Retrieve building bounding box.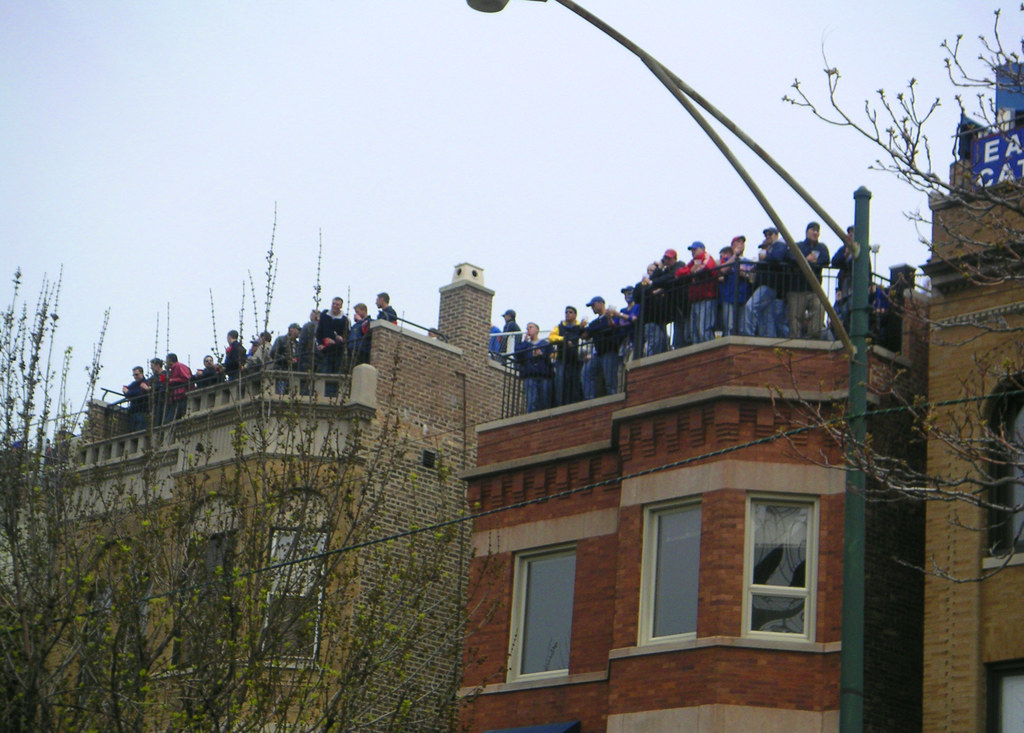
Bounding box: bbox=[0, 266, 523, 732].
